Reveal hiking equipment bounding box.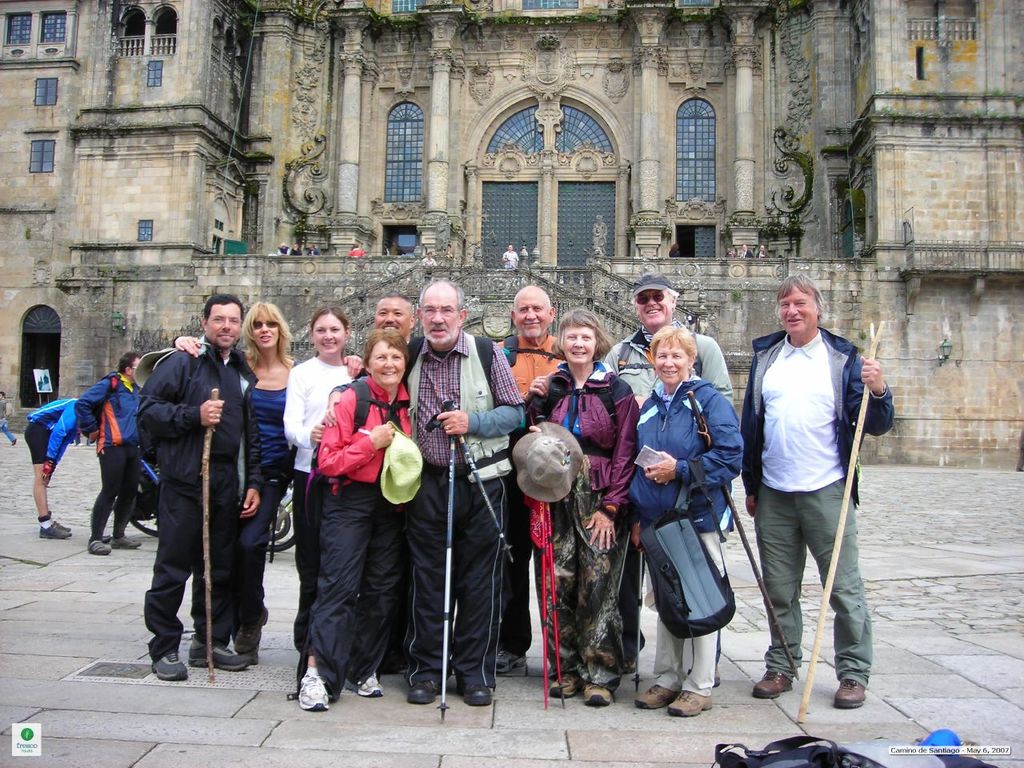
Revealed: 405/677/439/707.
